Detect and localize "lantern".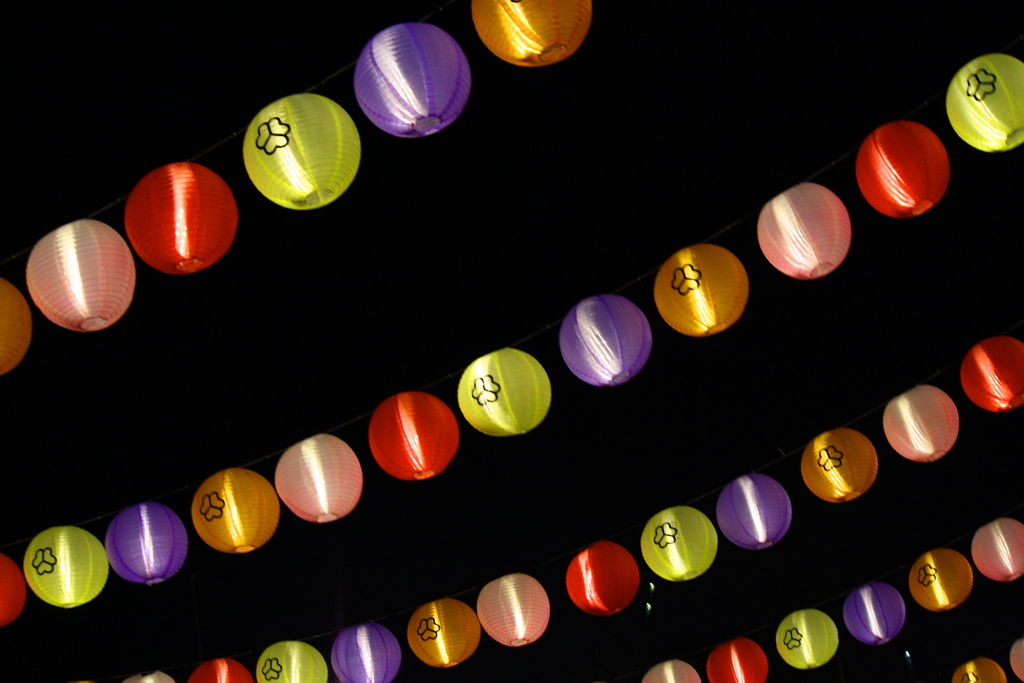
Localized at [945,54,1023,151].
